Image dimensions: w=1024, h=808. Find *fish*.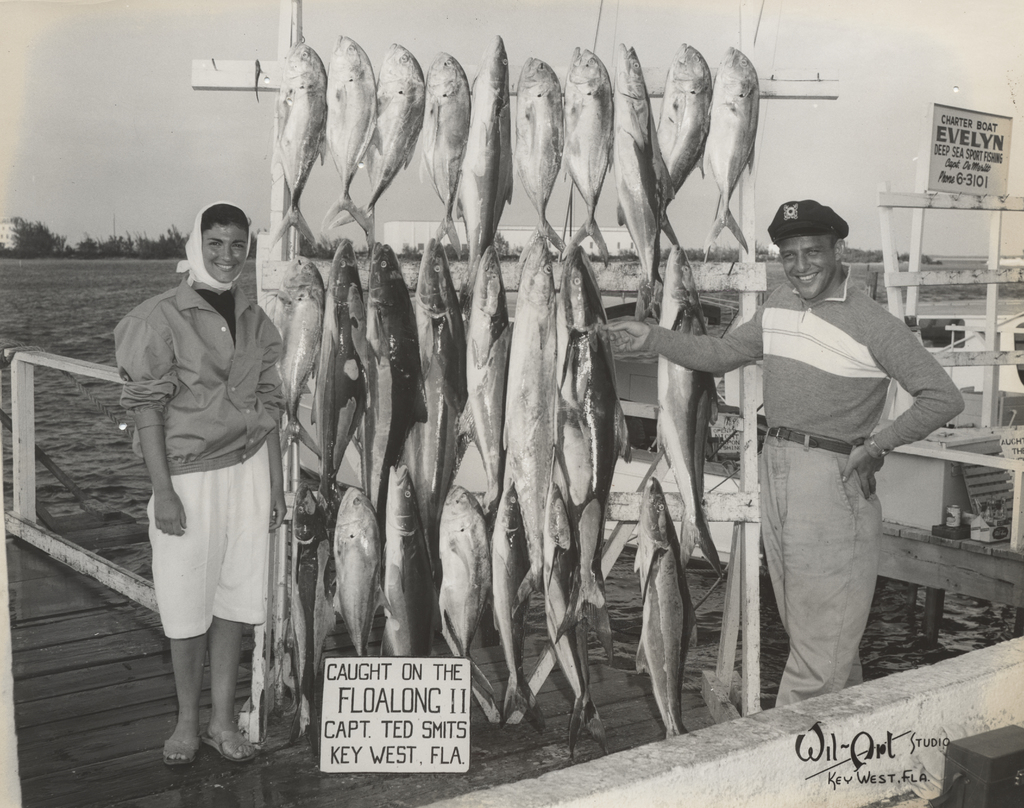
crop(564, 48, 613, 267).
